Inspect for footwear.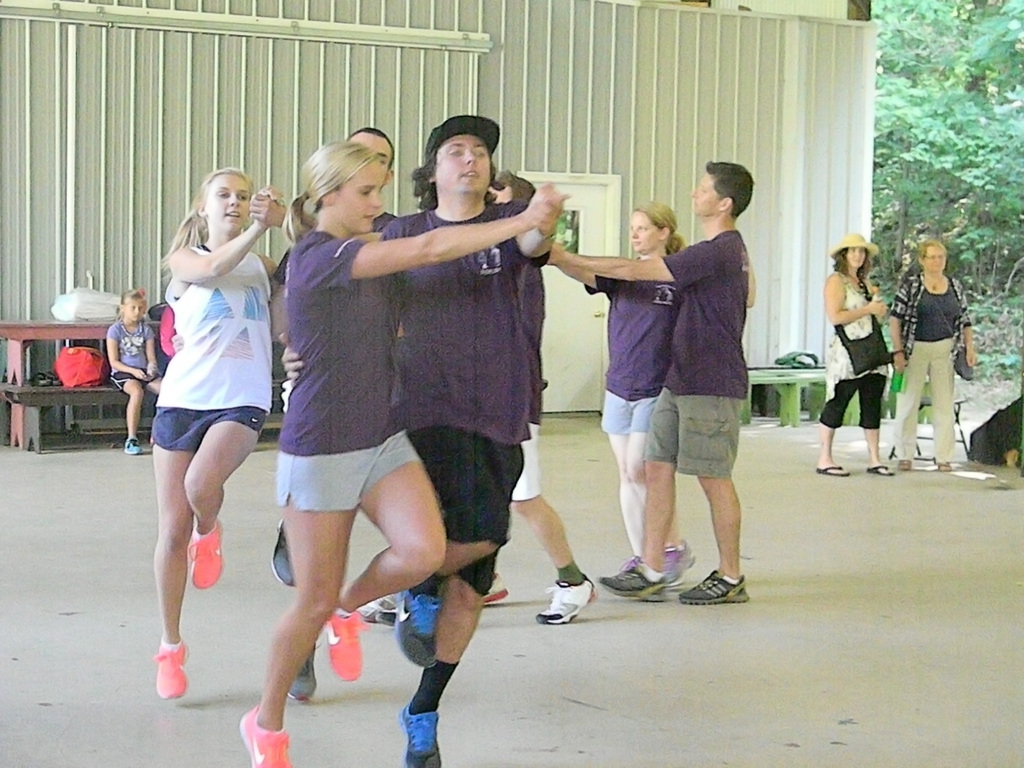
Inspection: {"x1": 127, "y1": 437, "x2": 143, "y2": 454}.
